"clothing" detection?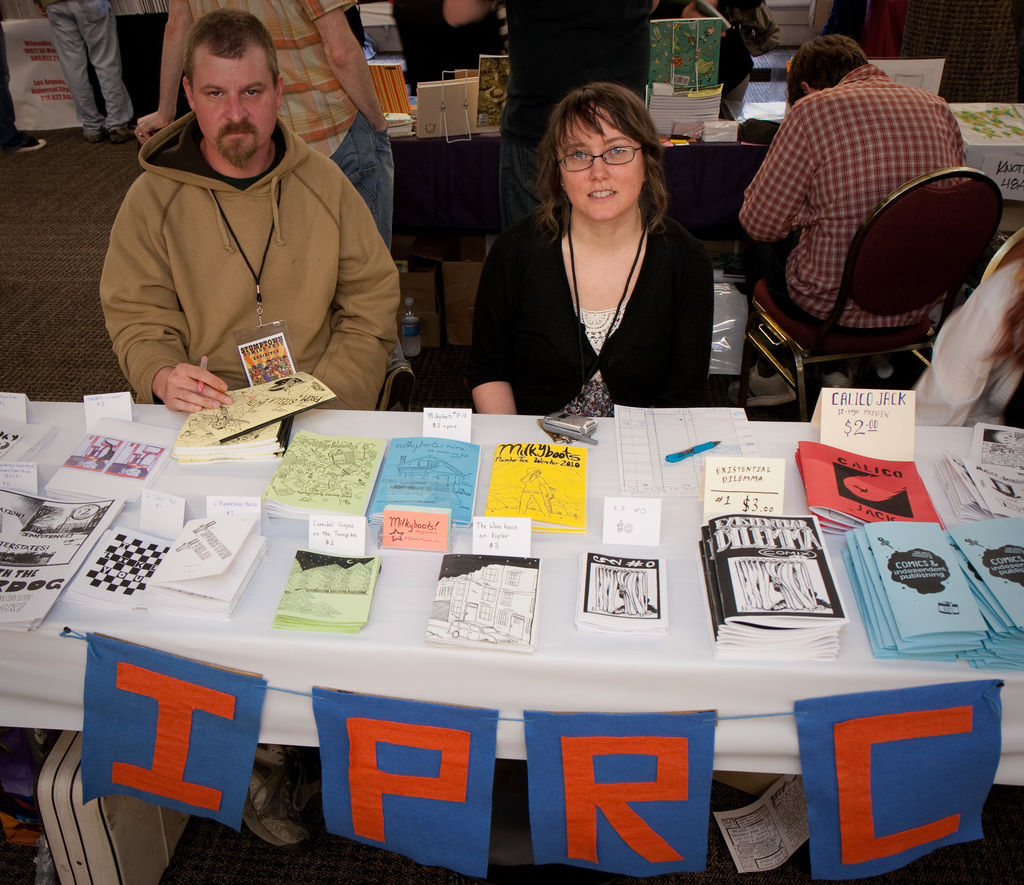
bbox=(36, 0, 140, 130)
